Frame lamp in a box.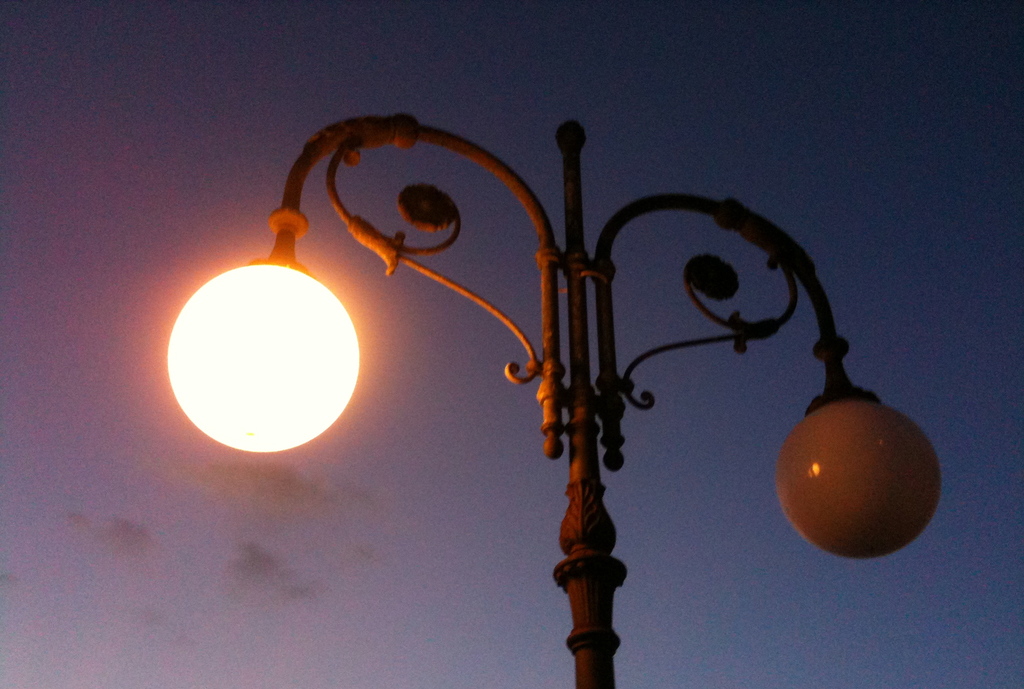
162,109,608,688.
